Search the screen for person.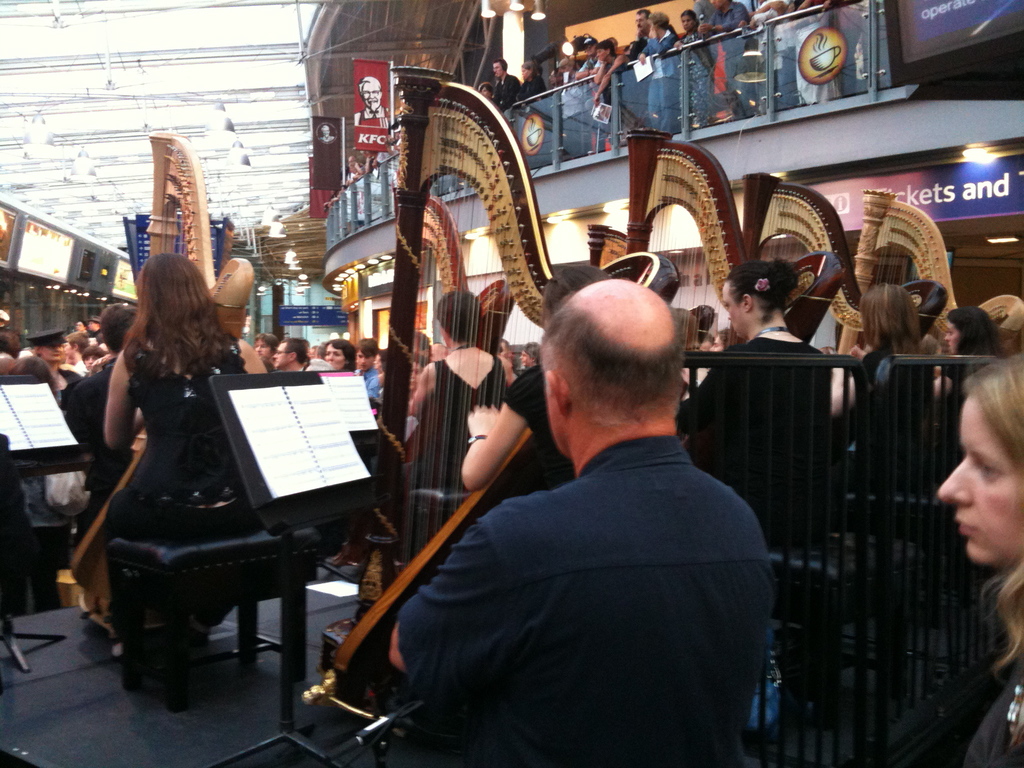
Found at (319,337,363,375).
